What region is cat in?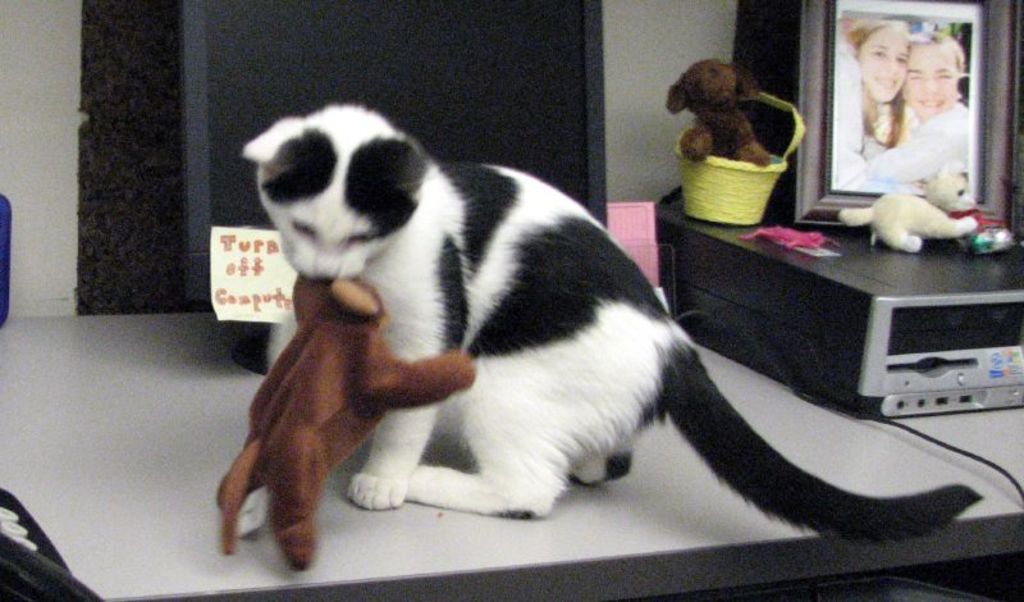
(left=243, top=95, right=984, bottom=539).
